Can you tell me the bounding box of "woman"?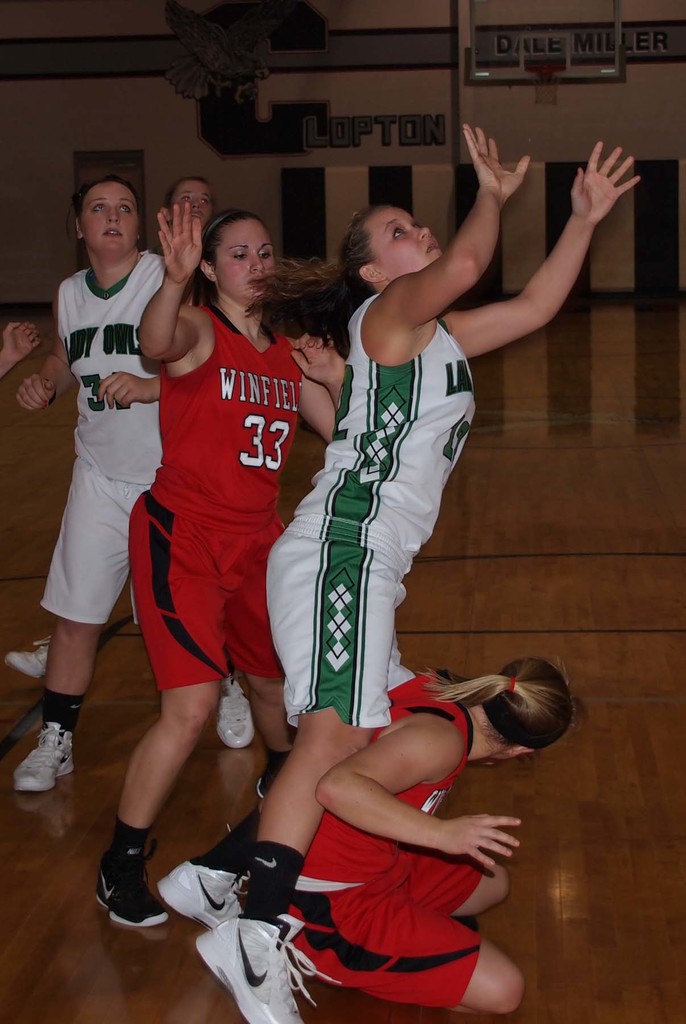
0/173/211/812.
